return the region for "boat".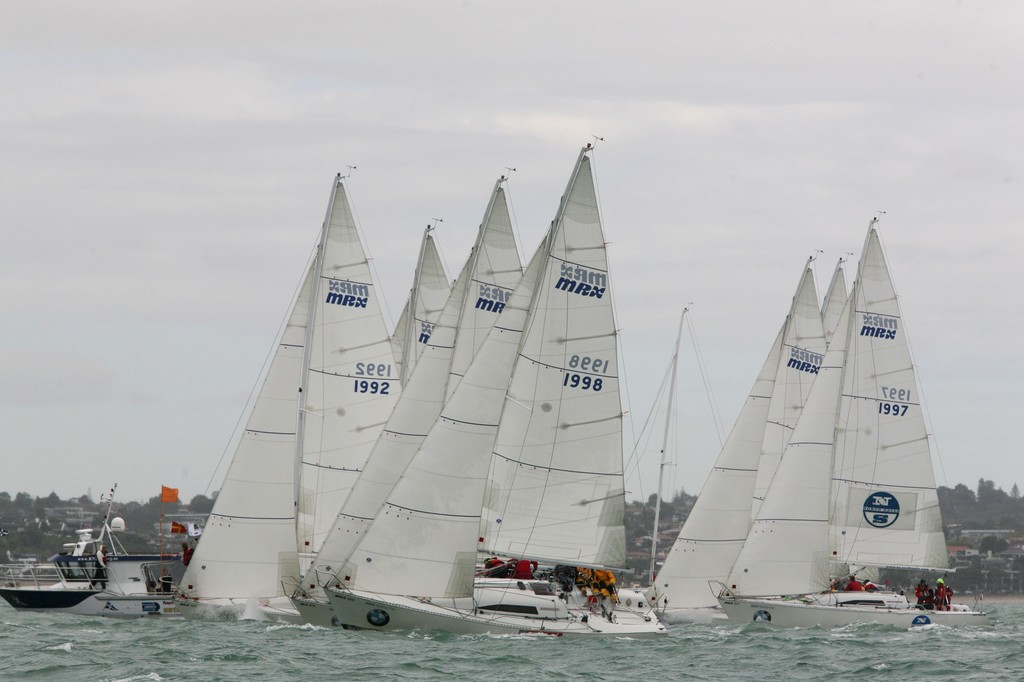
[x1=719, y1=218, x2=997, y2=624].
